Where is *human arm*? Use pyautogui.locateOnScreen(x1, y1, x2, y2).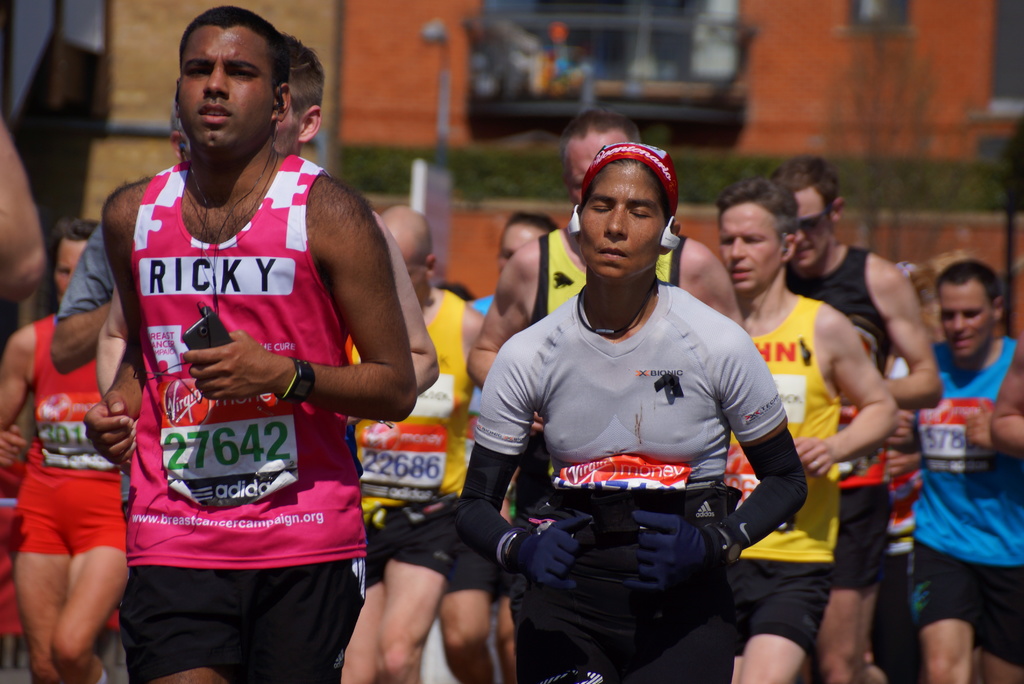
pyautogui.locateOnScreen(965, 343, 1023, 462).
